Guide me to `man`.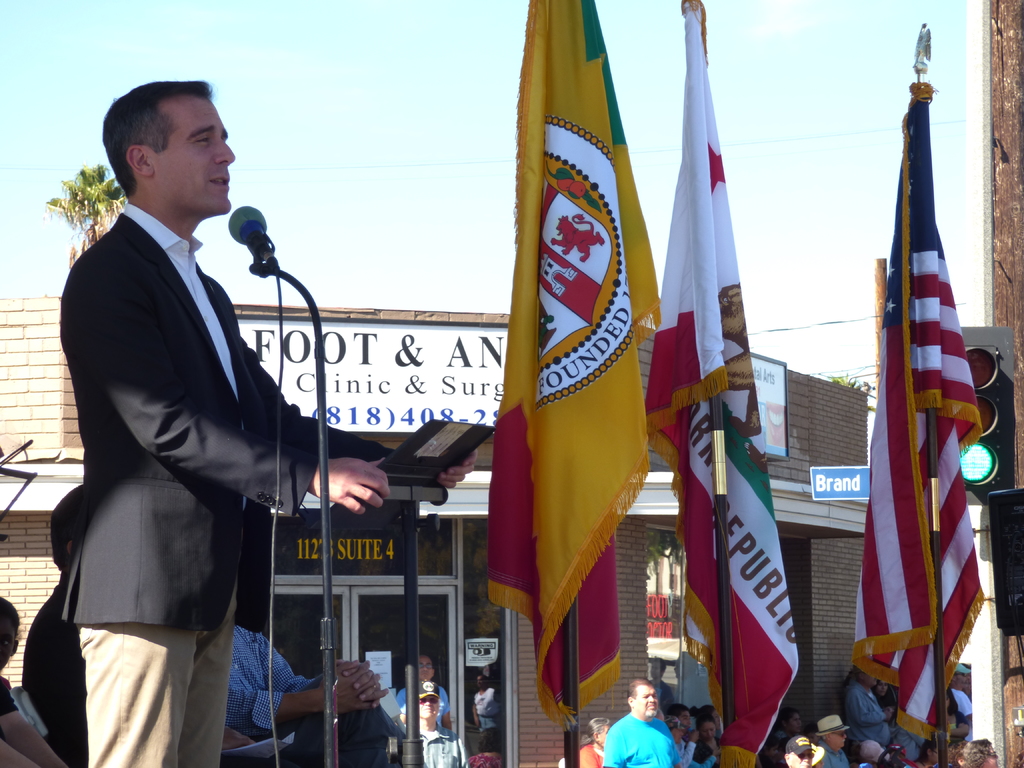
Guidance: 951/664/971/742.
